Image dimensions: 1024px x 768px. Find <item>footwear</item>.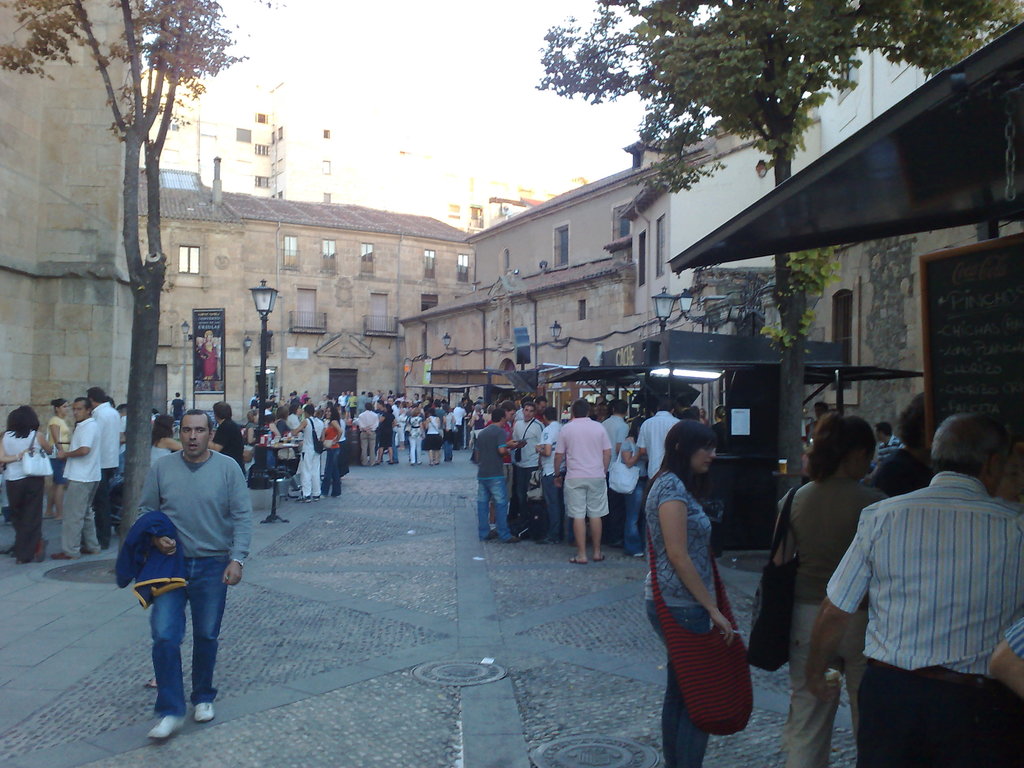
box=[195, 698, 214, 724].
